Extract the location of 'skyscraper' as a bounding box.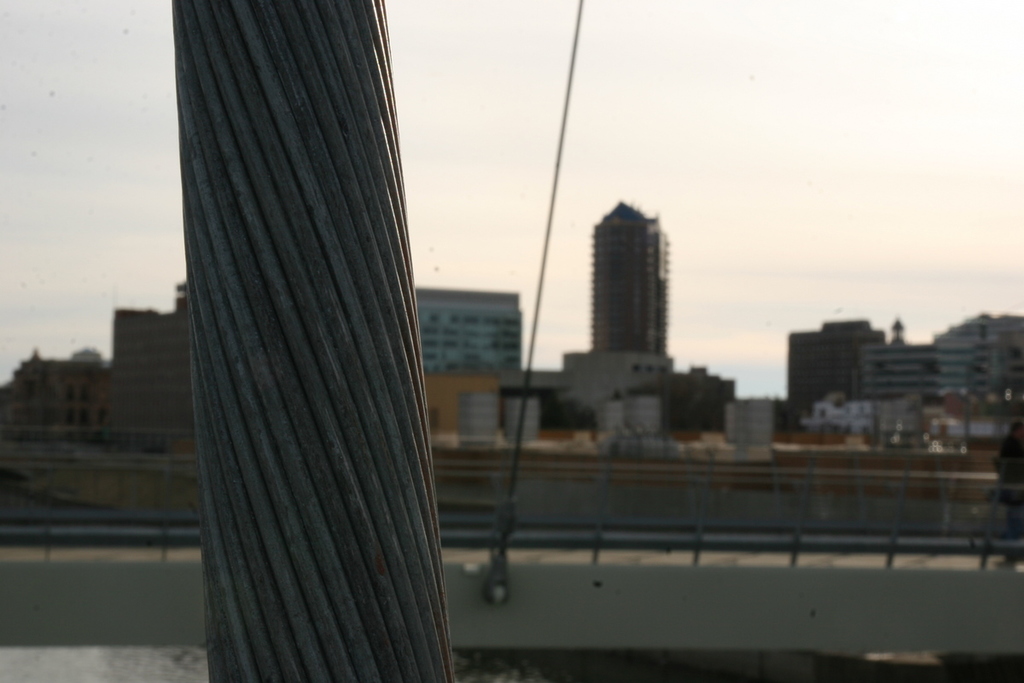
(858, 338, 942, 404).
